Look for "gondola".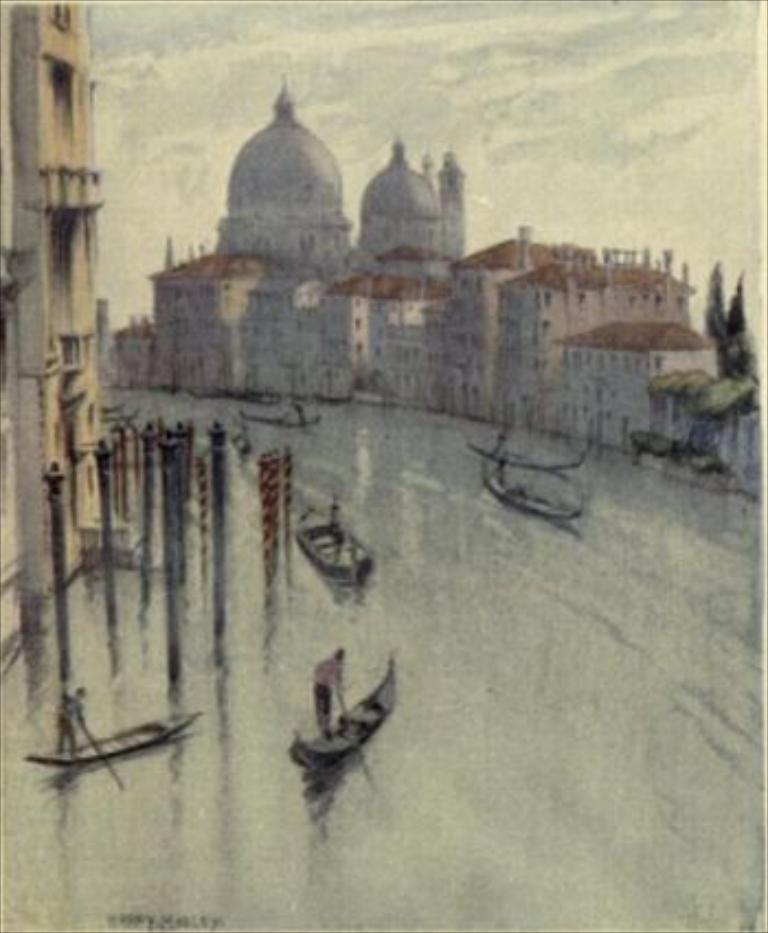
Found: (x1=454, y1=419, x2=595, y2=483).
